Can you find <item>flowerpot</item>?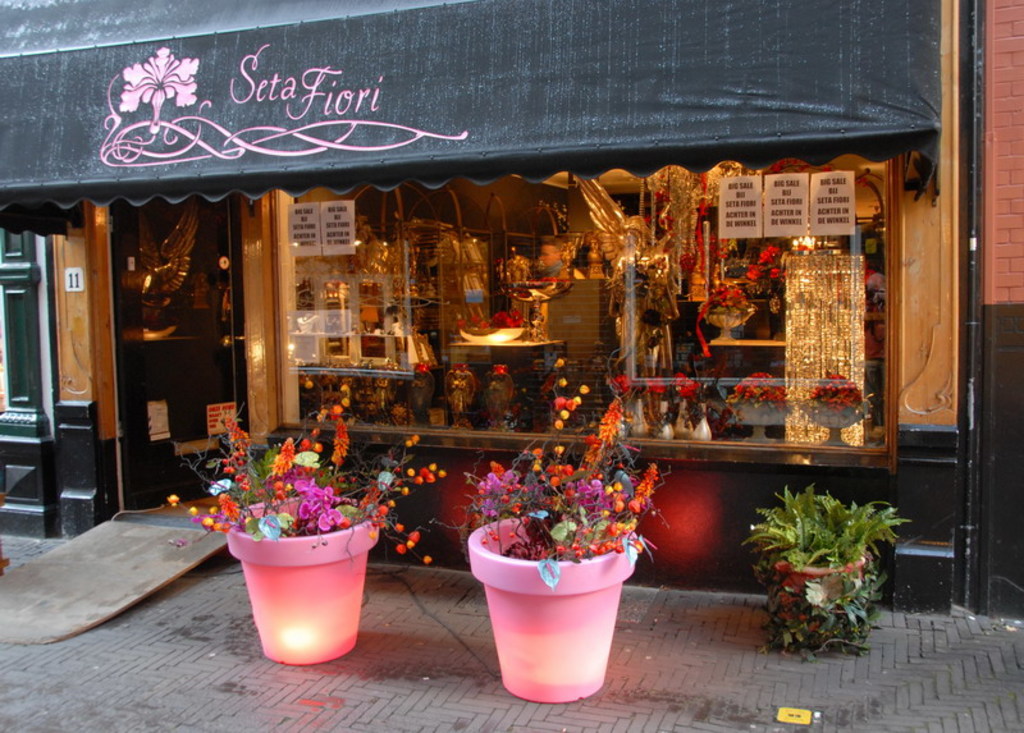
Yes, bounding box: (765, 548, 864, 640).
